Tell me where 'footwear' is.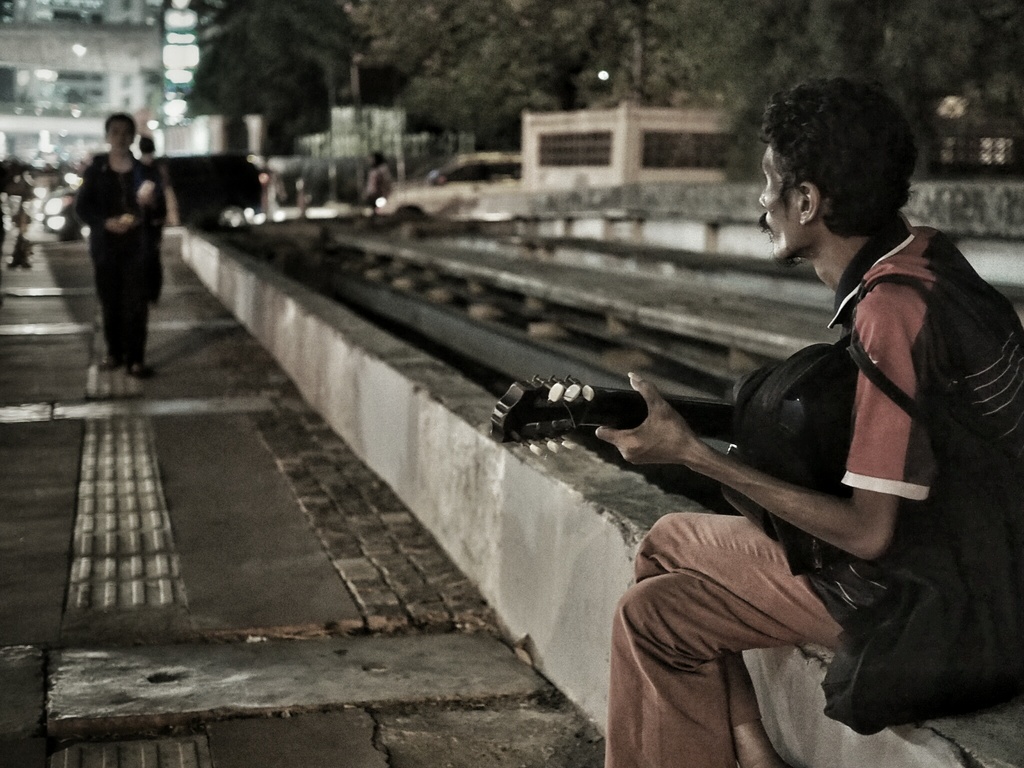
'footwear' is at locate(128, 359, 152, 378).
